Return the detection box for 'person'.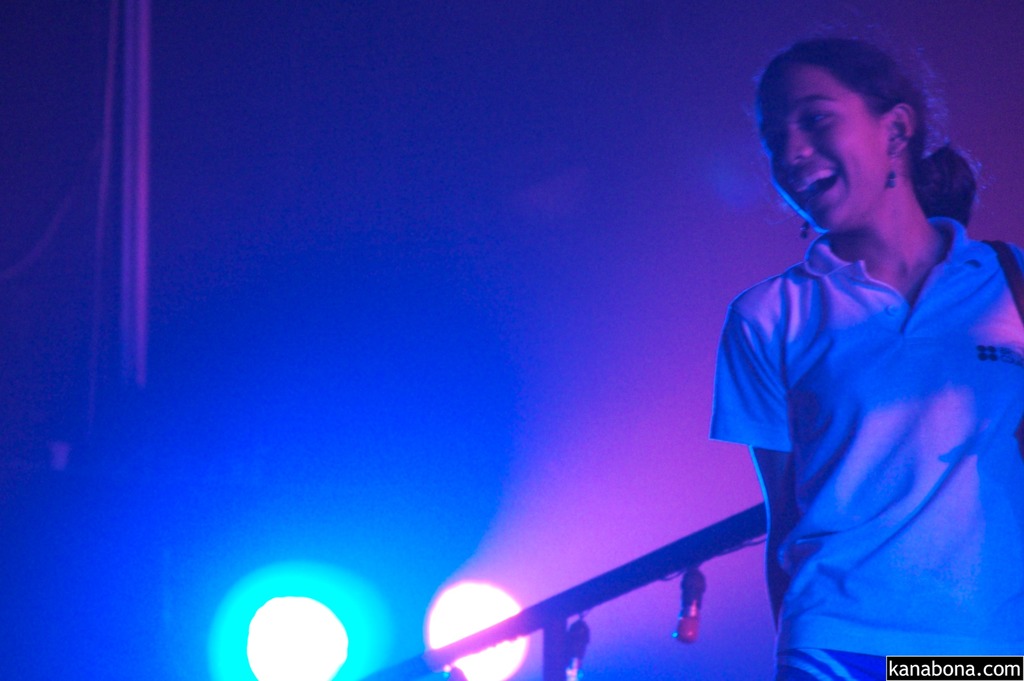
locate(701, 23, 1020, 680).
